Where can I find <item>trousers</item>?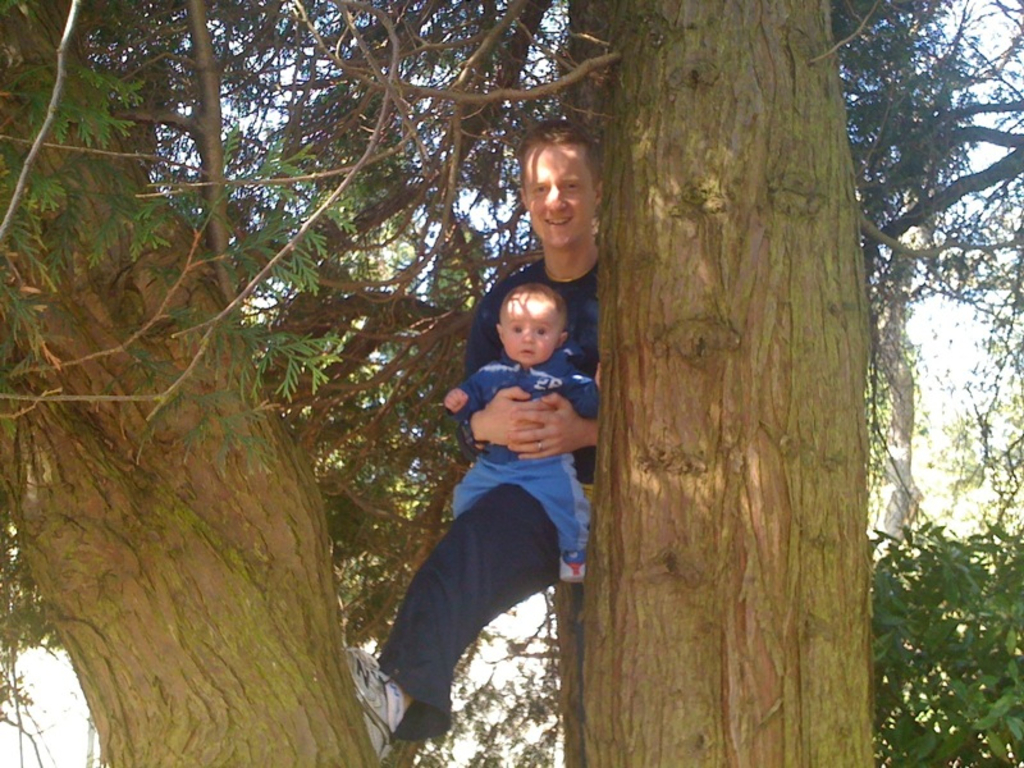
You can find it at bbox(369, 451, 598, 767).
